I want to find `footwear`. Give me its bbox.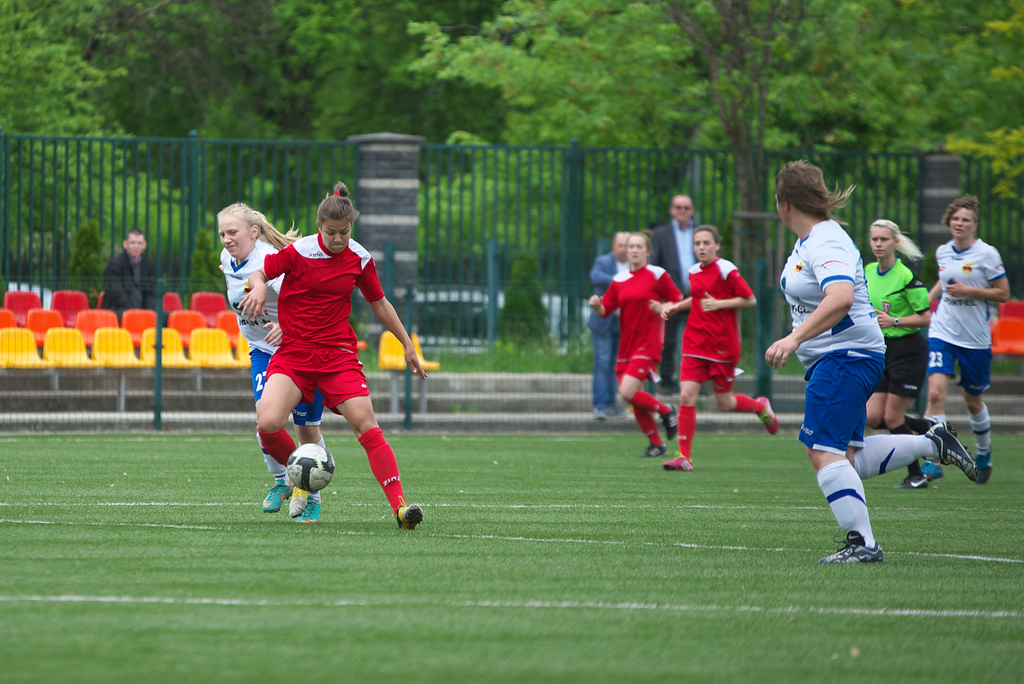
box=[972, 449, 993, 481].
